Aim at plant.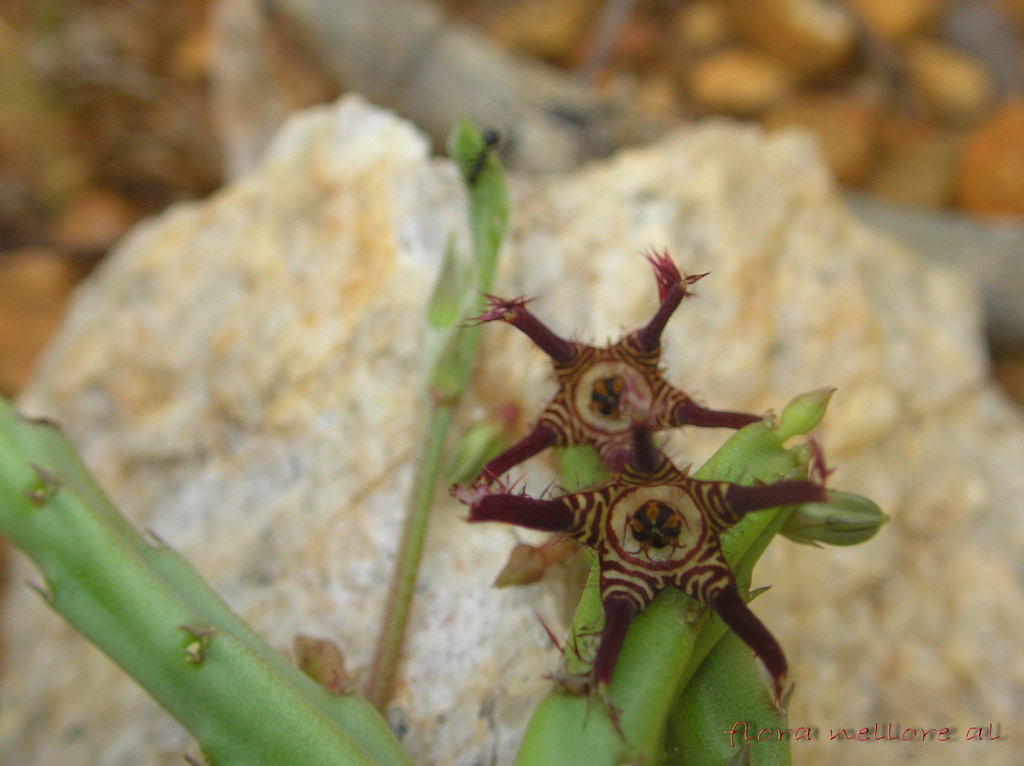
Aimed at region(0, 124, 934, 765).
